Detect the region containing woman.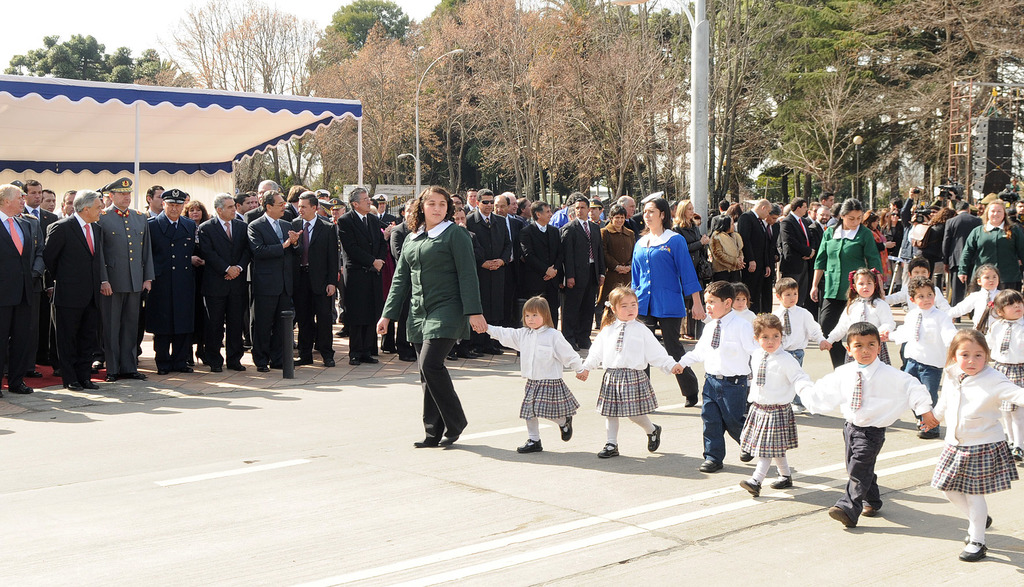
<box>917,208,955,273</box>.
